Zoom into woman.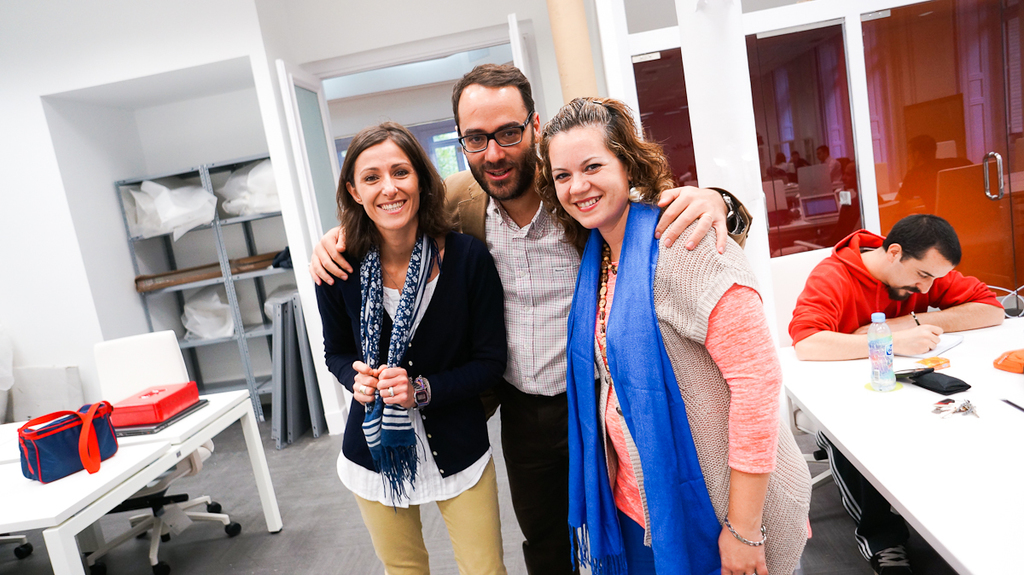
Zoom target: <region>315, 119, 506, 574</region>.
